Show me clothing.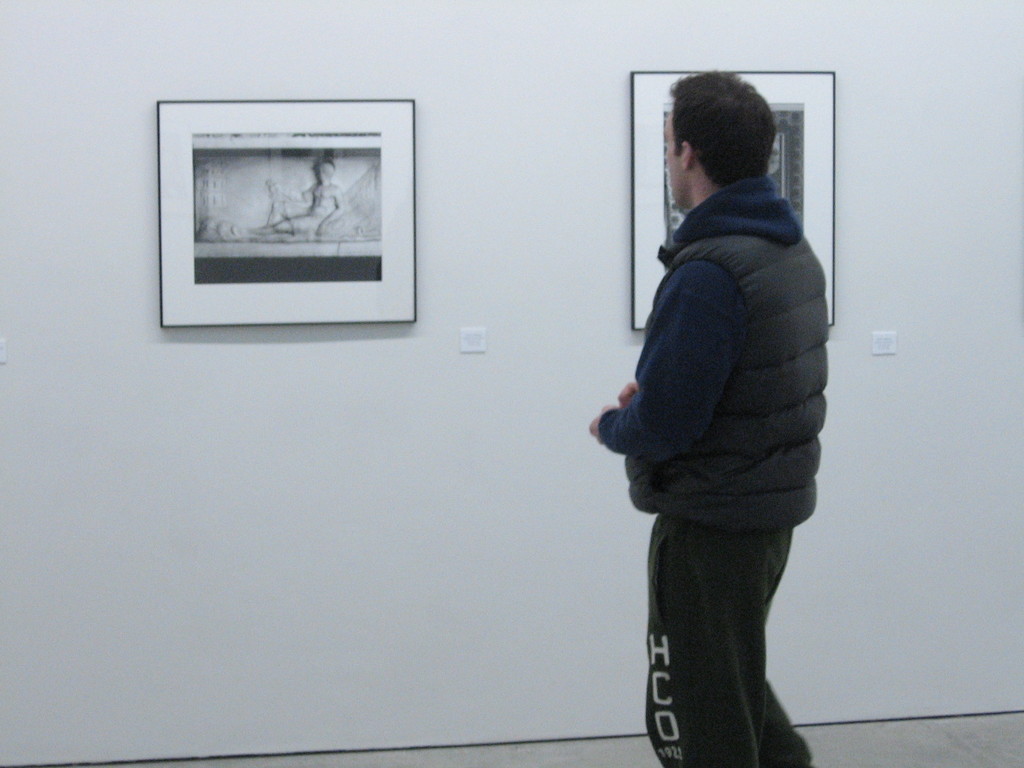
clothing is here: Rect(598, 162, 819, 767).
